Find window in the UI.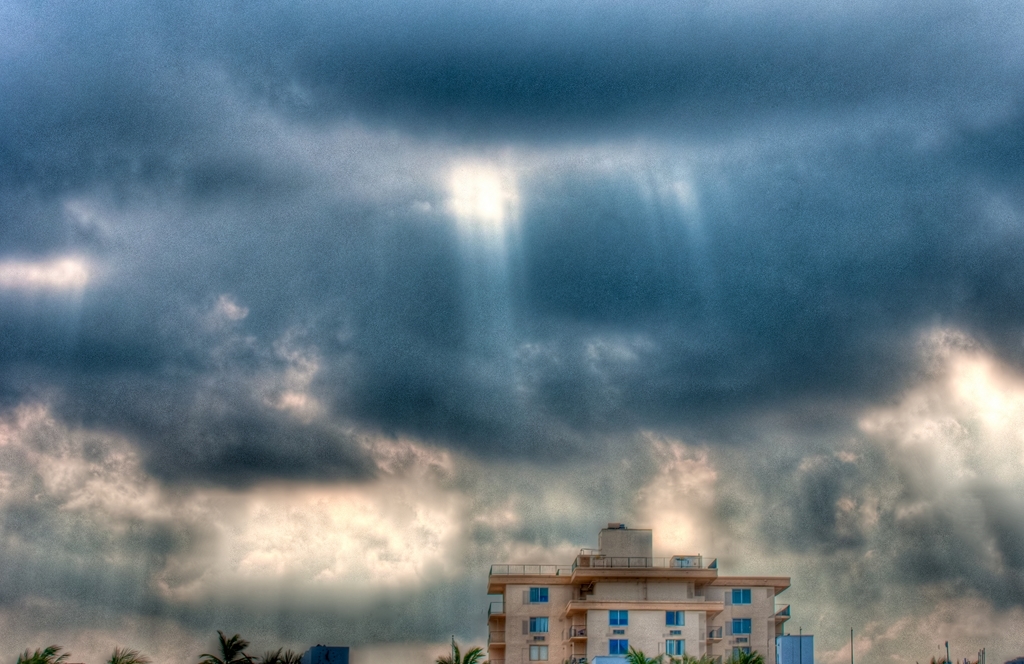
UI element at (532,579,559,609).
